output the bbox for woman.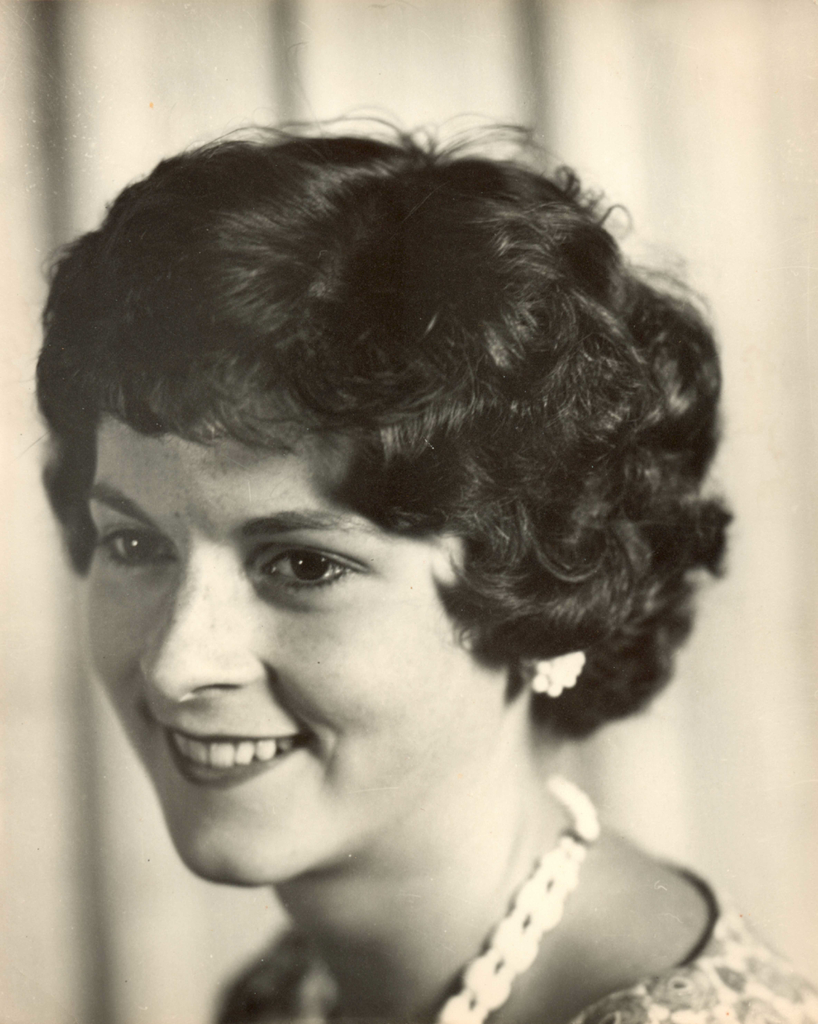
28, 109, 817, 1018.
